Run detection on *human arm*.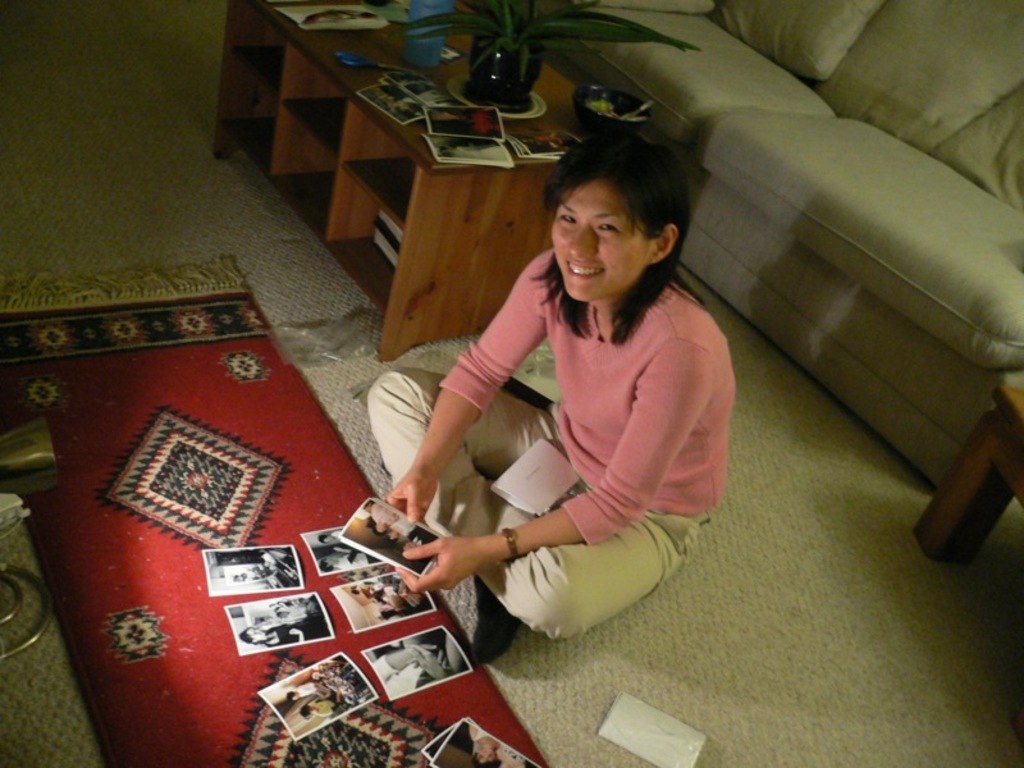
Result: [left=396, top=340, right=723, bottom=594].
